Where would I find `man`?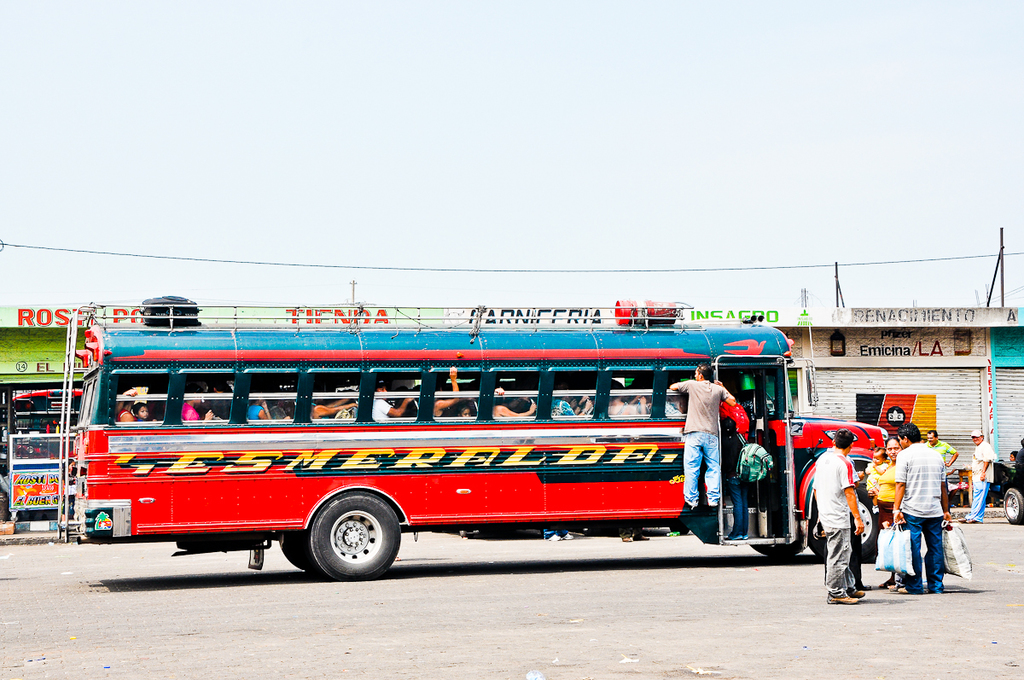
At [x1=922, y1=428, x2=963, y2=471].
